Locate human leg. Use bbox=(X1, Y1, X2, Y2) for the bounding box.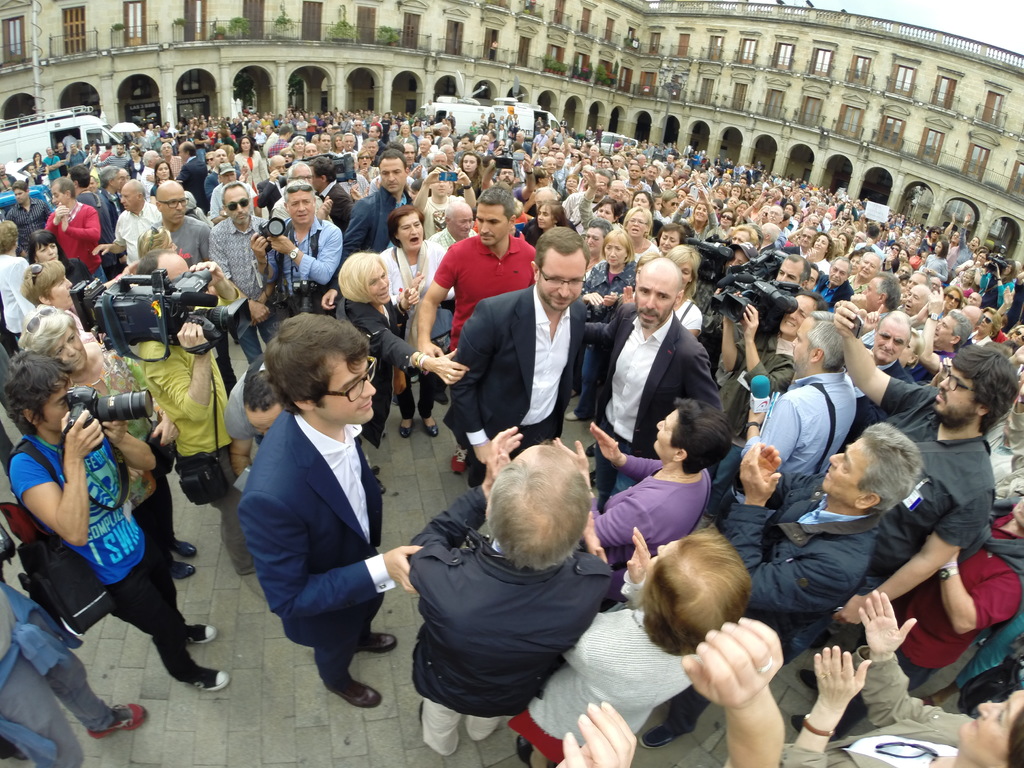
bbox=(141, 555, 215, 642).
